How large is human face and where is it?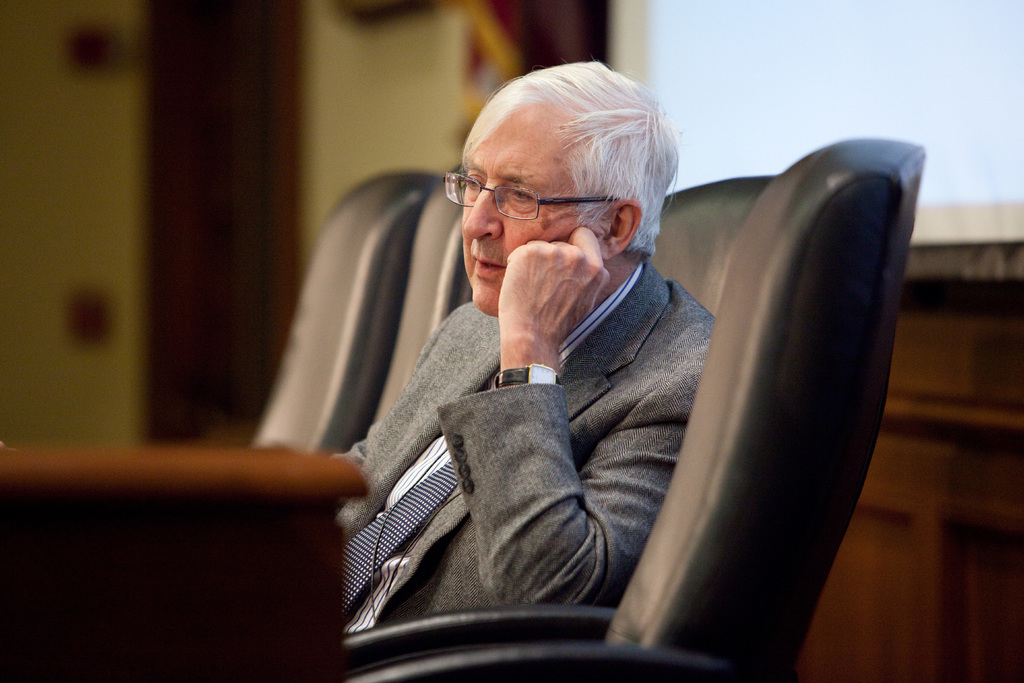
Bounding box: detection(455, 138, 600, 320).
